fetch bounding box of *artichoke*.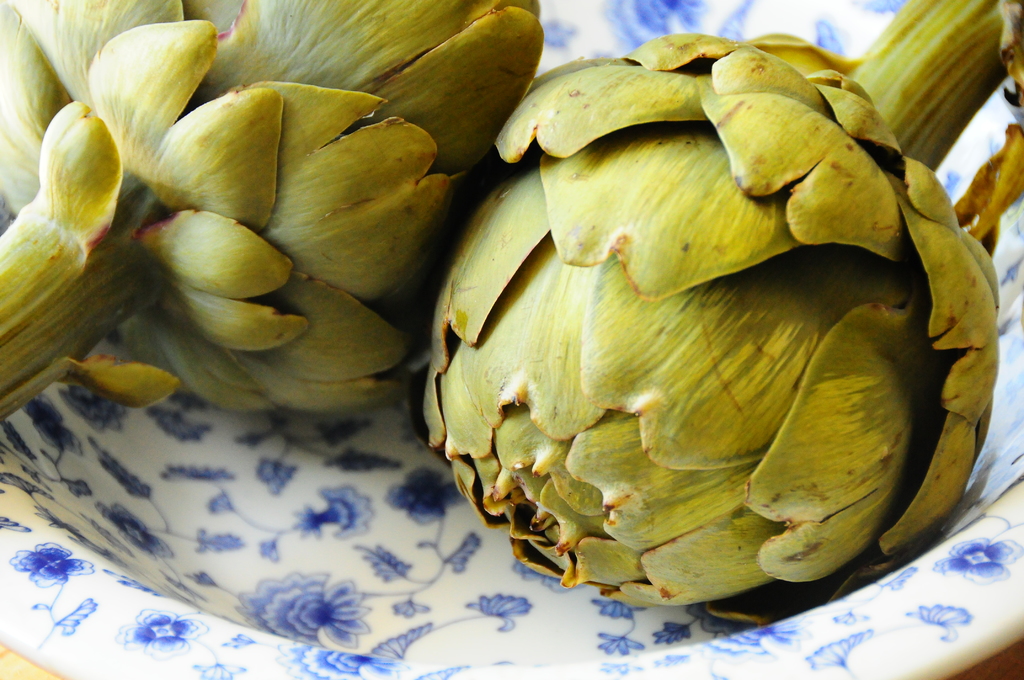
Bbox: l=407, t=0, r=1023, b=629.
